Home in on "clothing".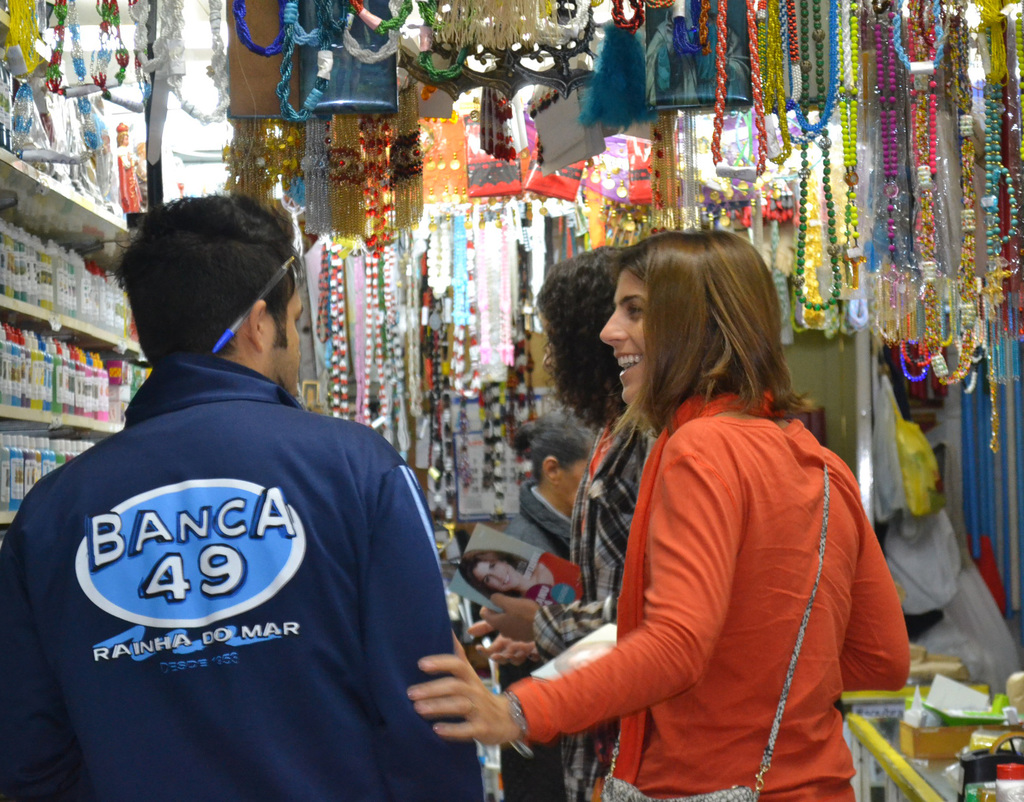
Homed in at {"x1": 504, "y1": 387, "x2": 911, "y2": 801}.
